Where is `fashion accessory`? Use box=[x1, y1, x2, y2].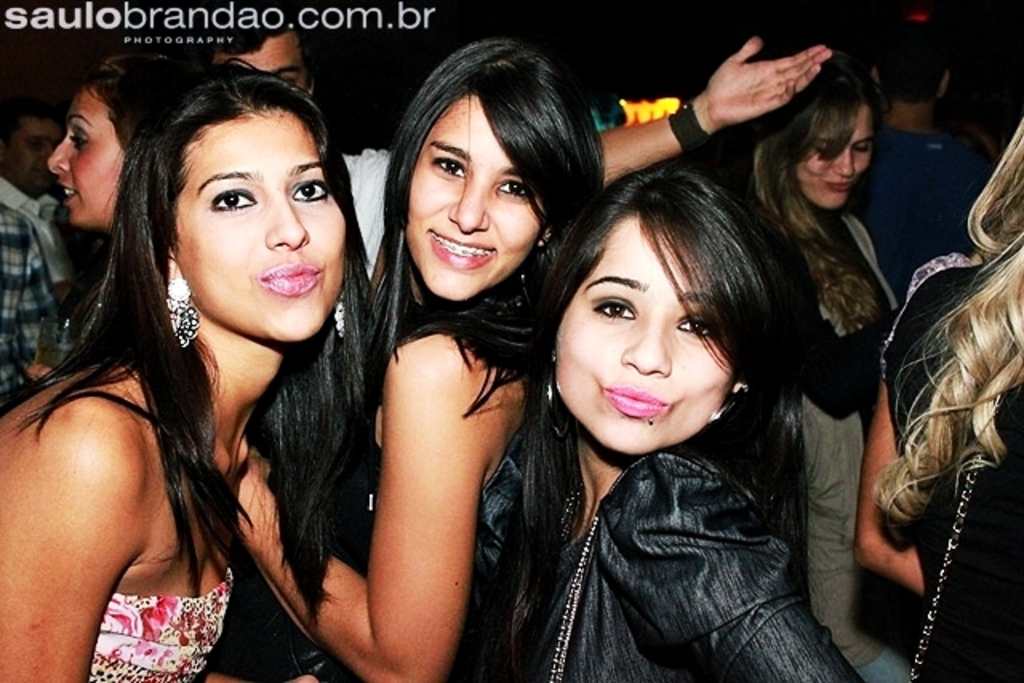
box=[160, 278, 203, 349].
